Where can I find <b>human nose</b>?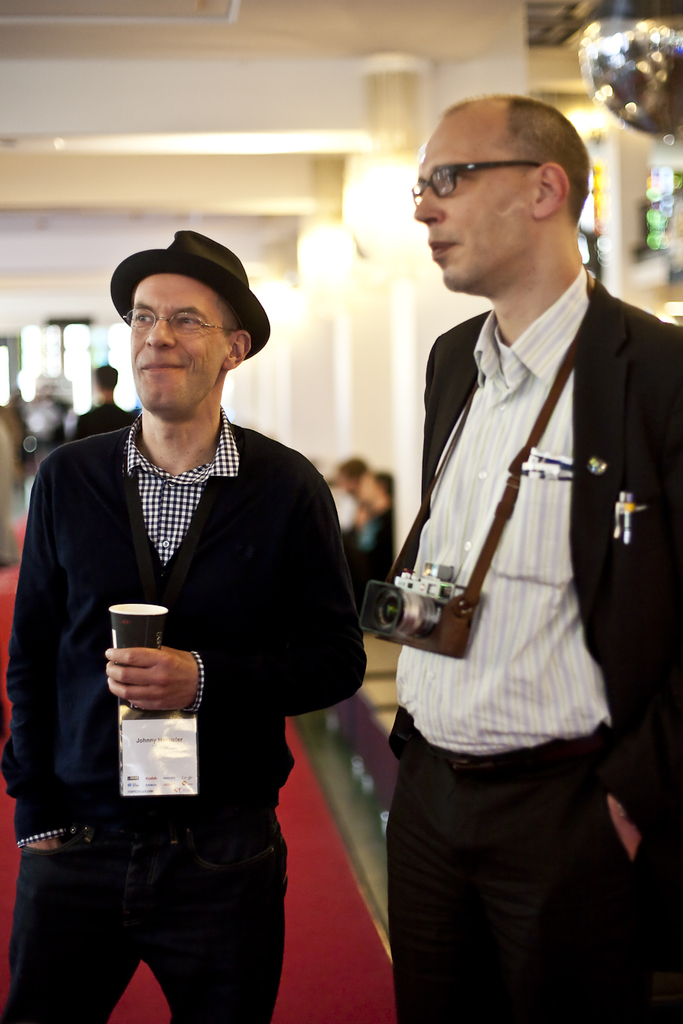
You can find it at box=[145, 315, 177, 348].
